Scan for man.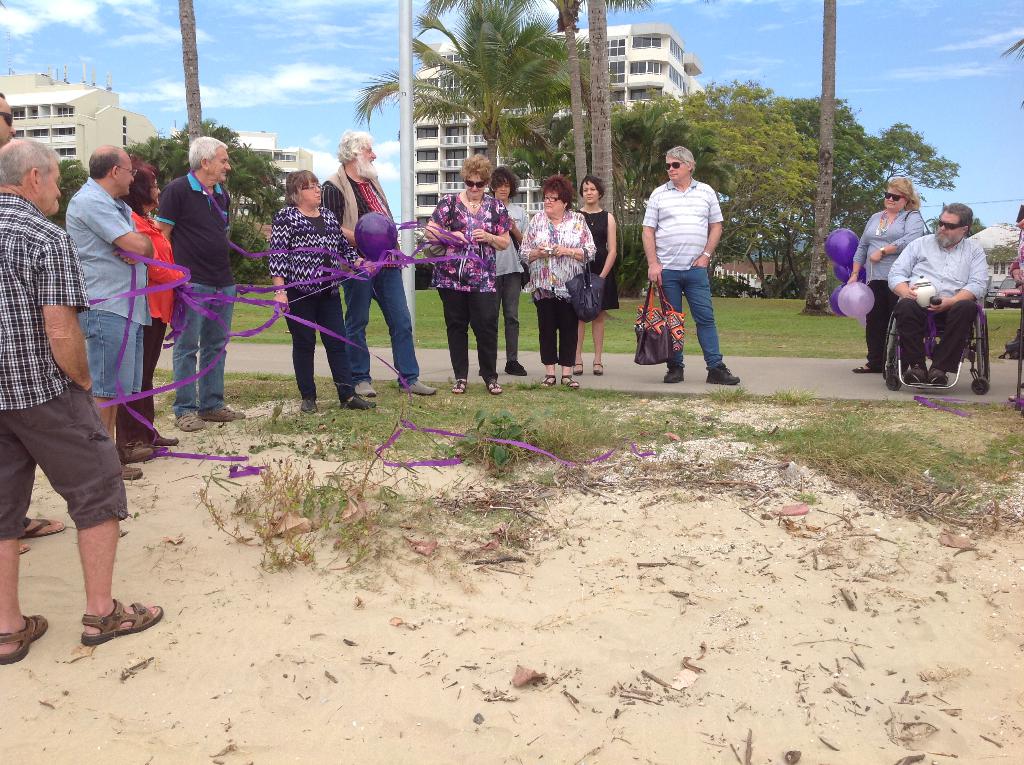
Scan result: rect(150, 134, 250, 432).
